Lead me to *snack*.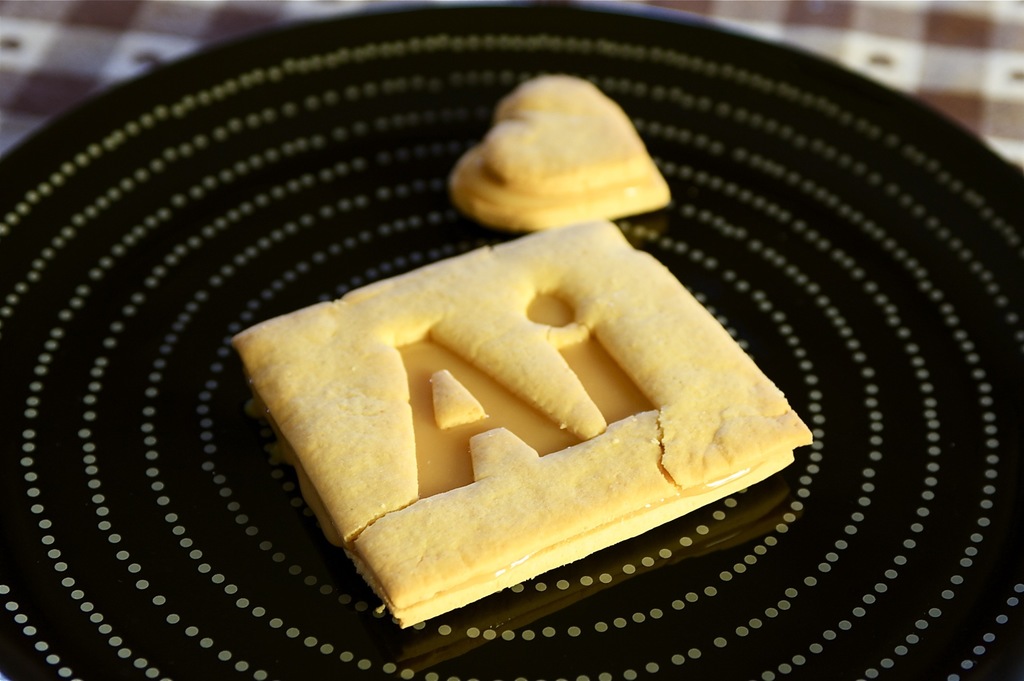
Lead to x1=448 y1=71 x2=671 y2=233.
